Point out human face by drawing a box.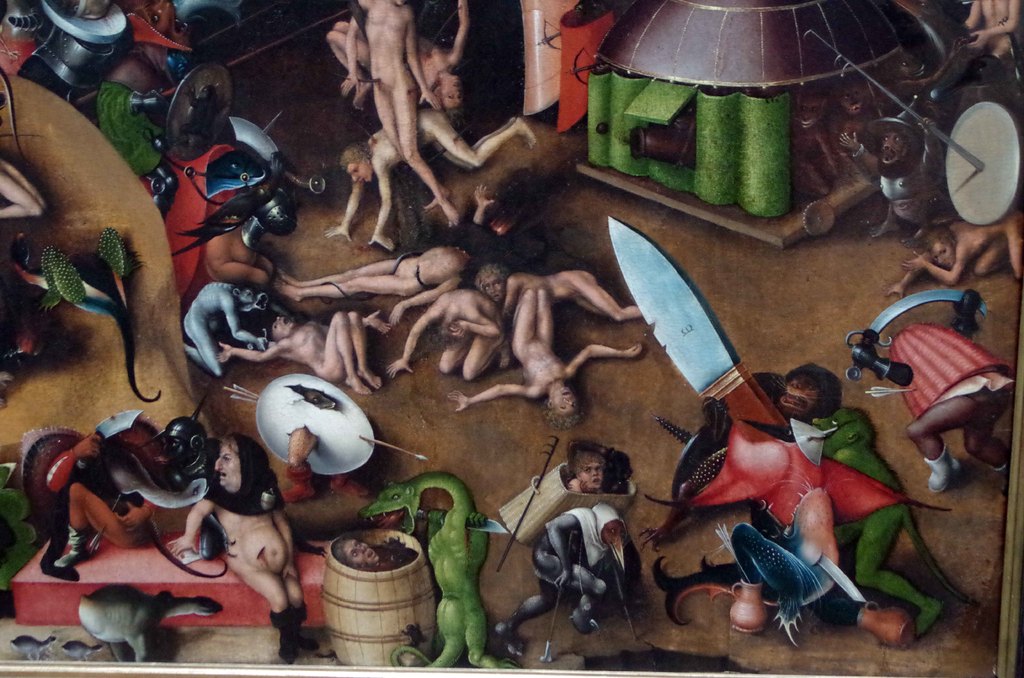
[879, 132, 911, 162].
